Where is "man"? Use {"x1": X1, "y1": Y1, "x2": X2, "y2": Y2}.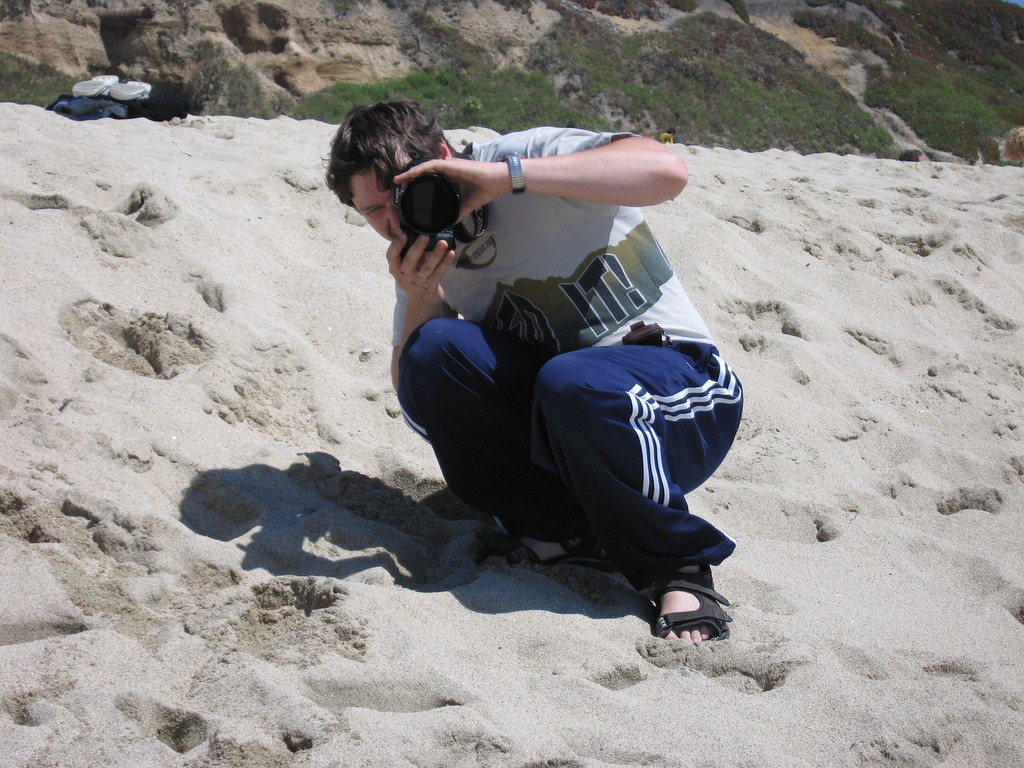
{"x1": 322, "y1": 98, "x2": 746, "y2": 640}.
